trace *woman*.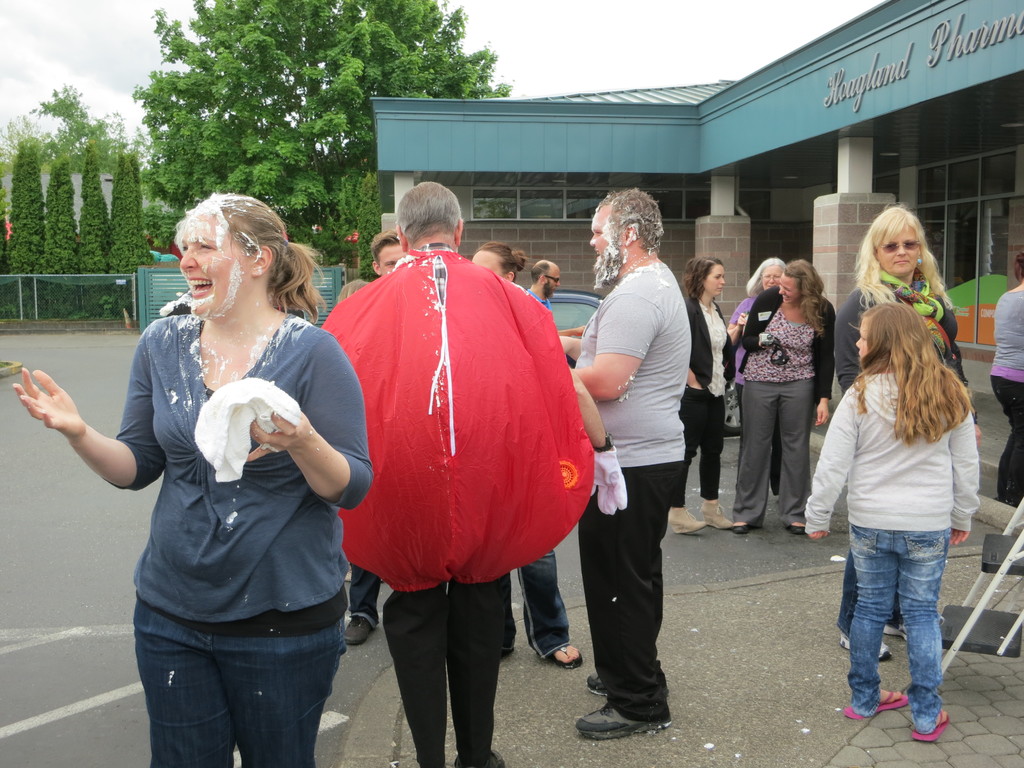
Traced to {"x1": 988, "y1": 248, "x2": 1023, "y2": 508}.
